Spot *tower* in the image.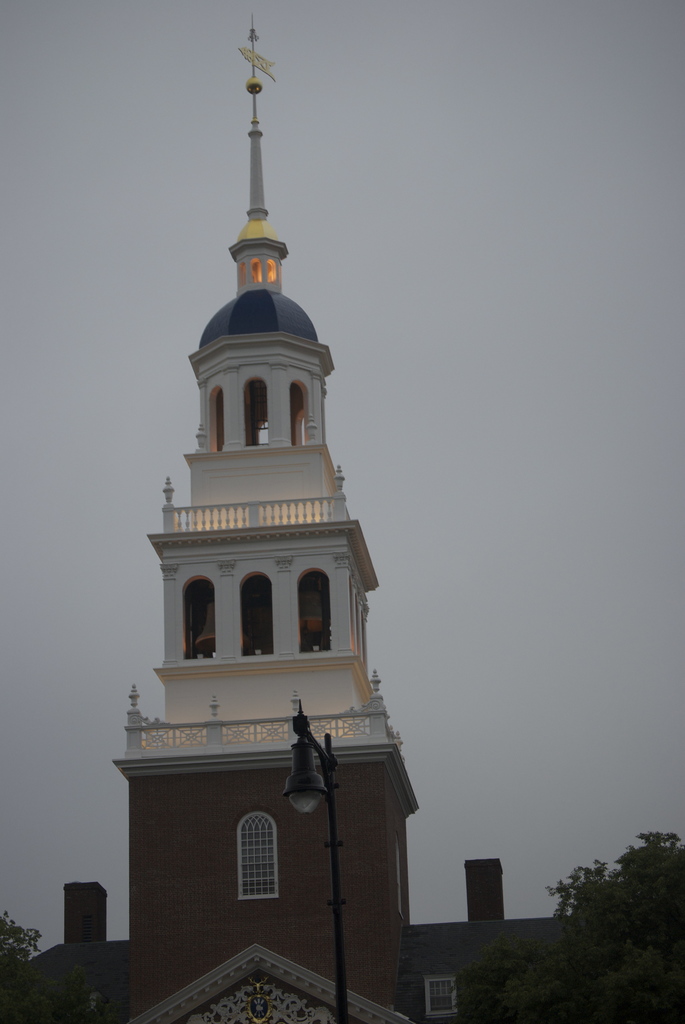
*tower* found at select_region(120, 33, 415, 1014).
